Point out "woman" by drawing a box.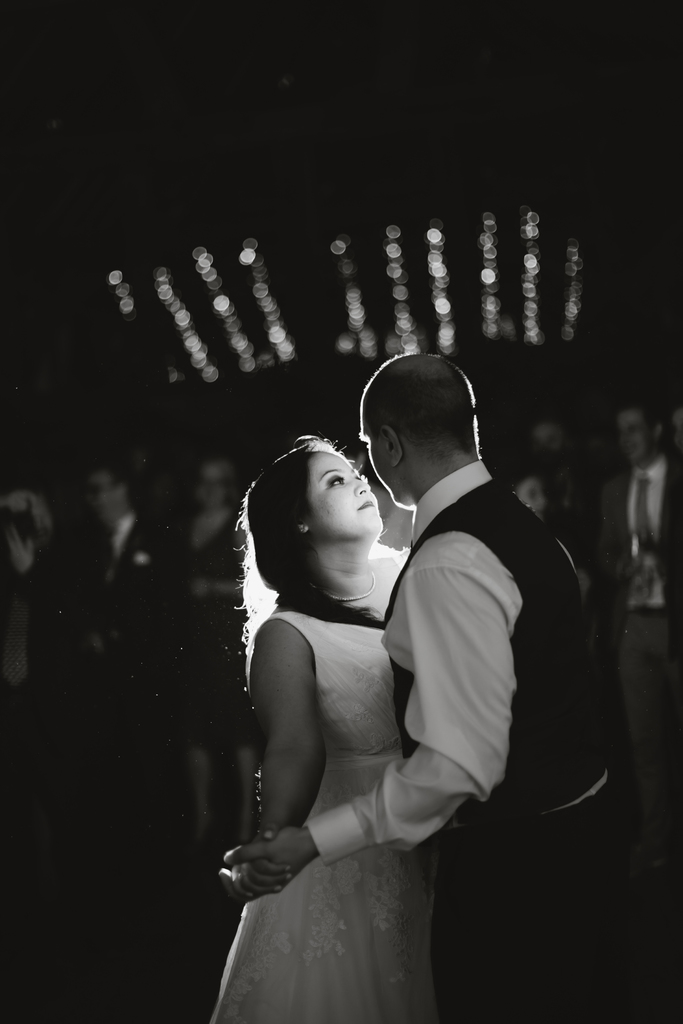
192,440,439,1023.
